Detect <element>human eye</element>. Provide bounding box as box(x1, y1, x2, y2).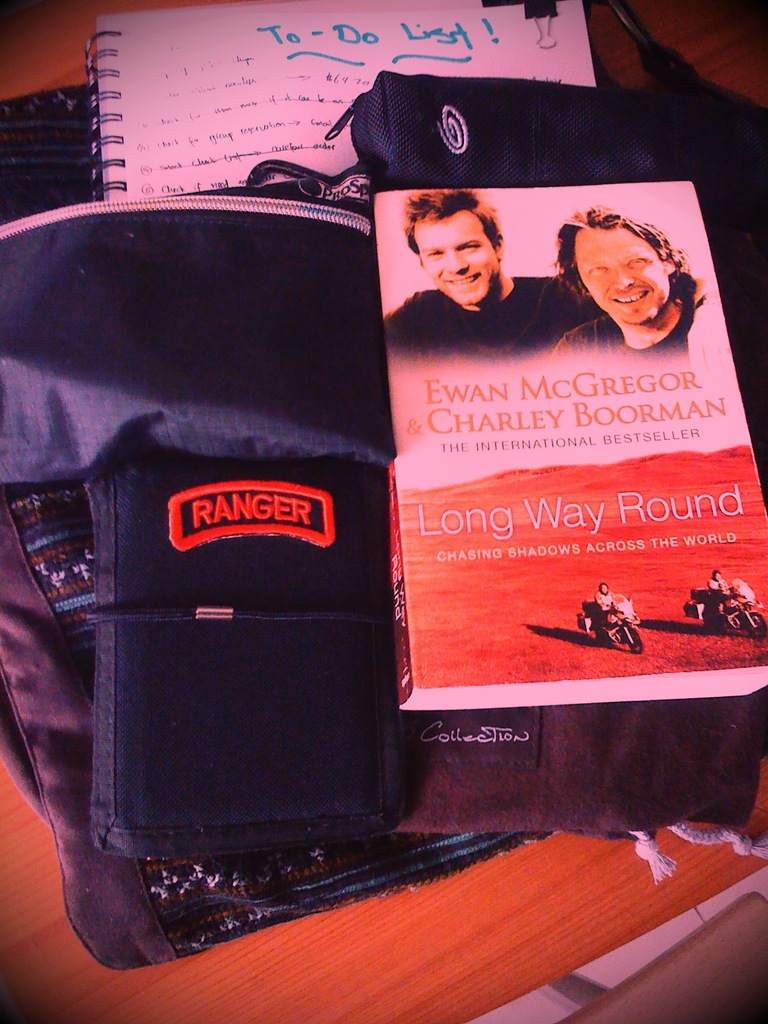
box(450, 237, 479, 254).
